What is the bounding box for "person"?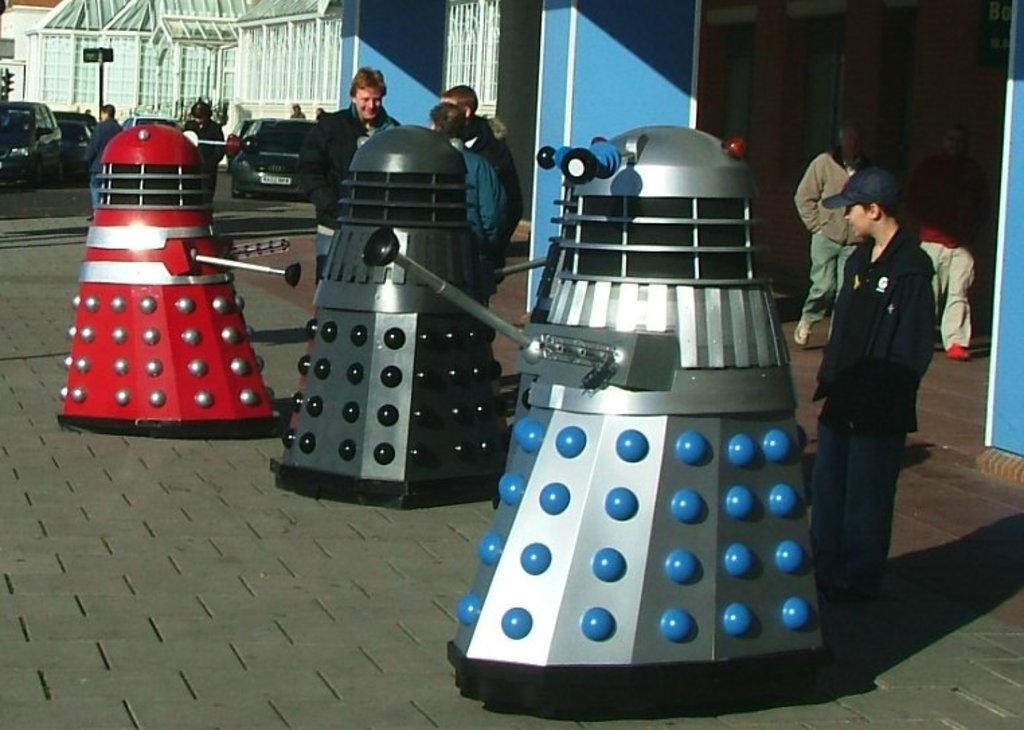
crop(441, 81, 525, 246).
